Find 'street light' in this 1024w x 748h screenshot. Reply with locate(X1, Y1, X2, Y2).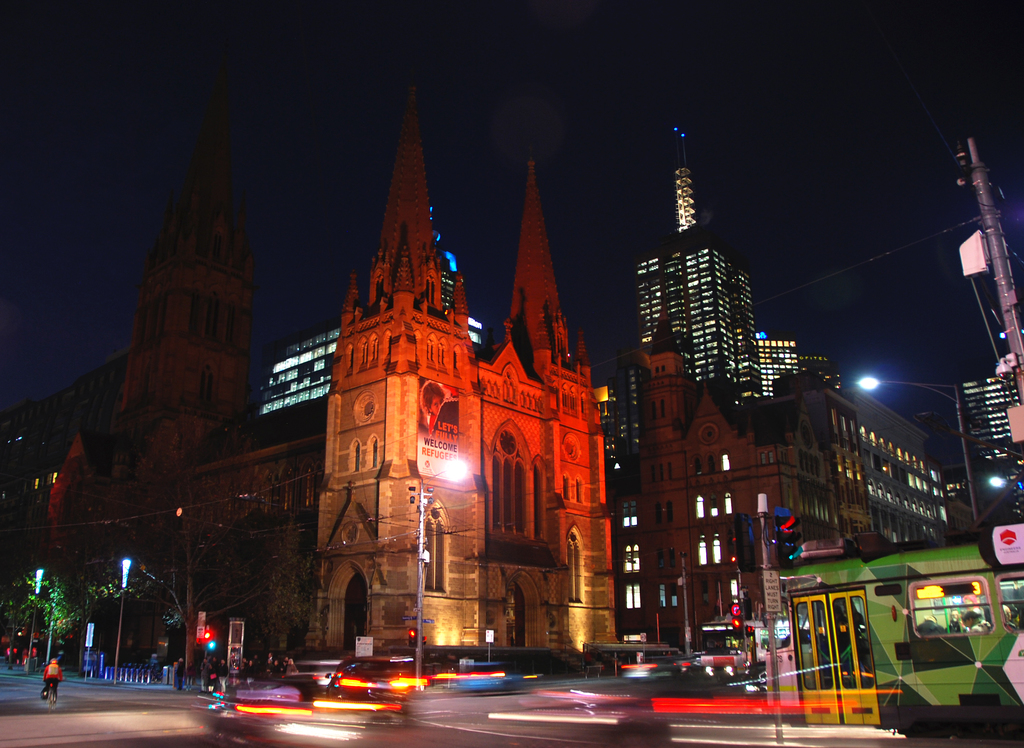
locate(109, 552, 141, 683).
